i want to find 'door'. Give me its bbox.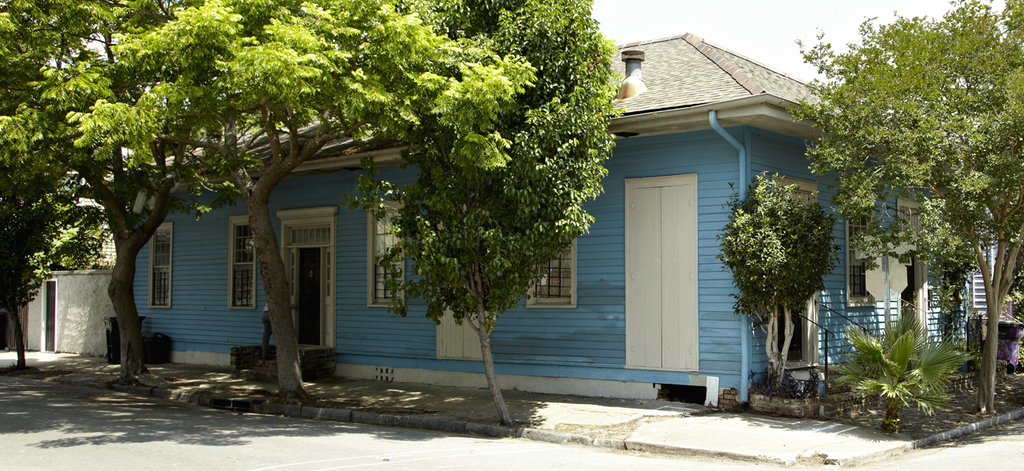
locate(289, 248, 297, 337).
